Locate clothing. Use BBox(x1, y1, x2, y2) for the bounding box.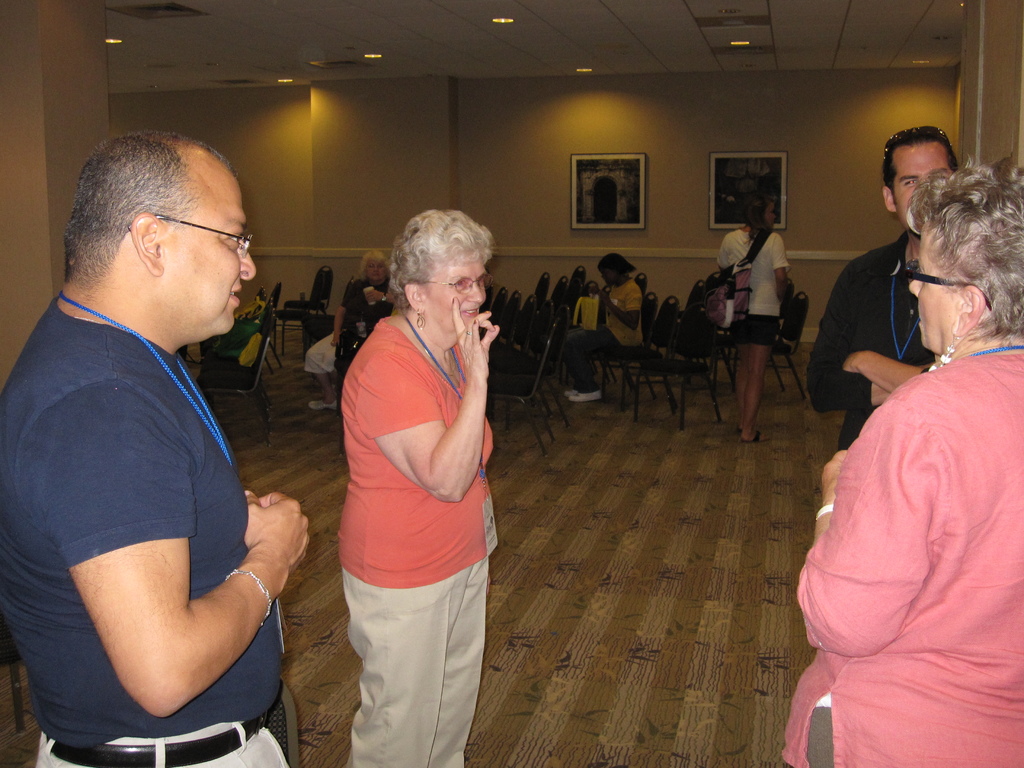
BBox(333, 271, 399, 398).
